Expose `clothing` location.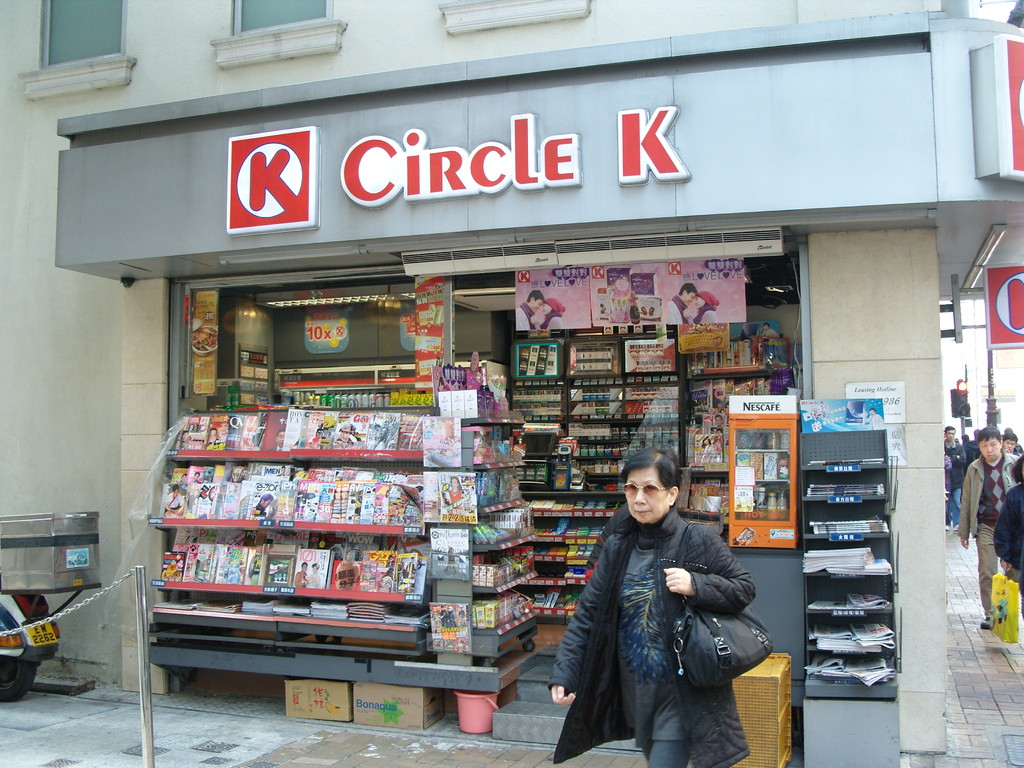
Exposed at <bbox>267, 444, 283, 451</bbox>.
